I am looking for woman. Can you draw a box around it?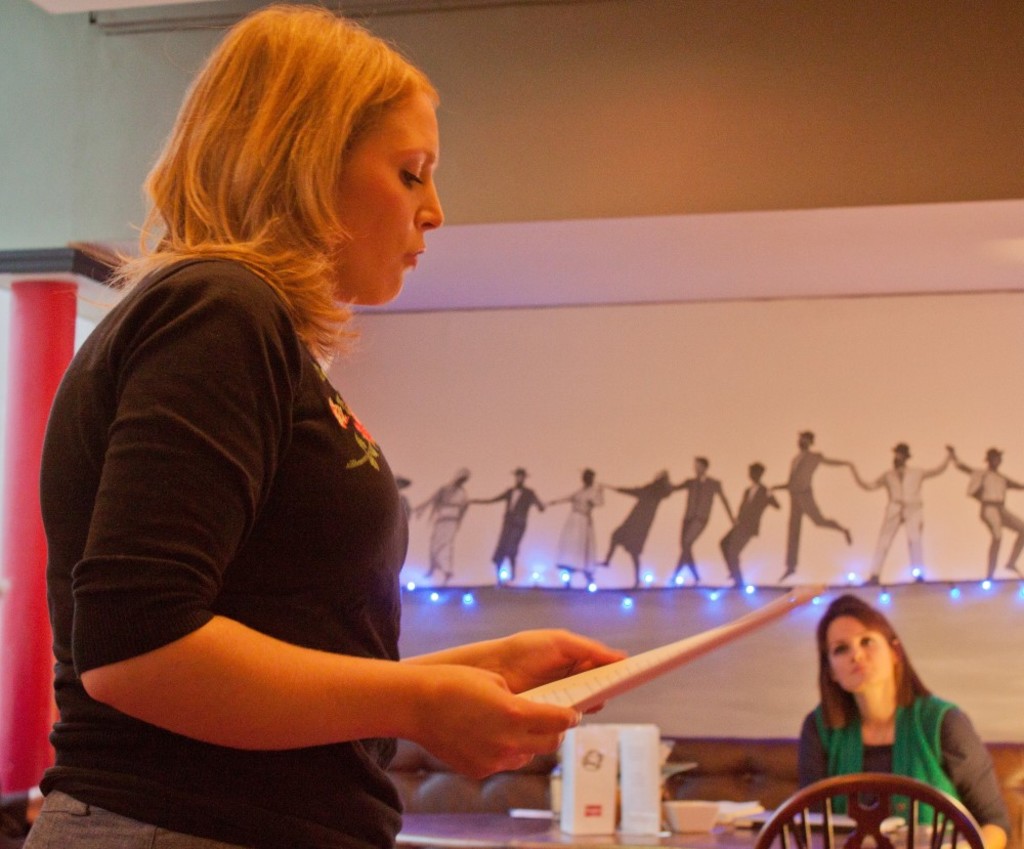
Sure, the bounding box is {"left": 772, "top": 600, "right": 989, "bottom": 833}.
